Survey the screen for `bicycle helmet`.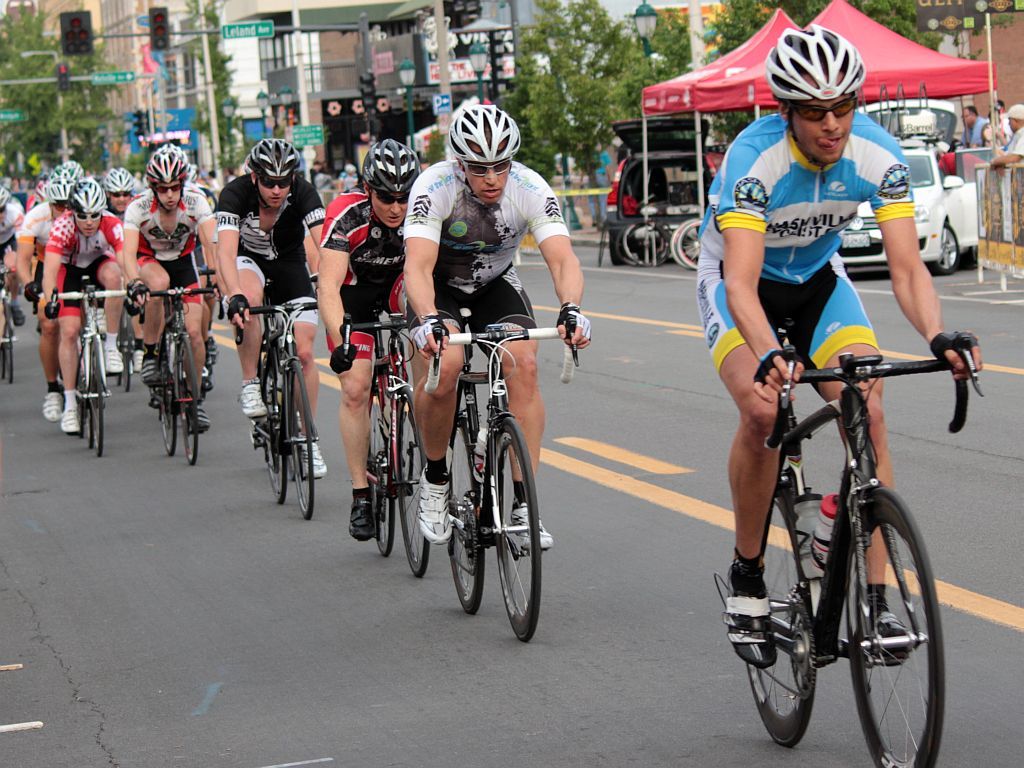
Survey found: left=249, top=140, right=300, bottom=178.
